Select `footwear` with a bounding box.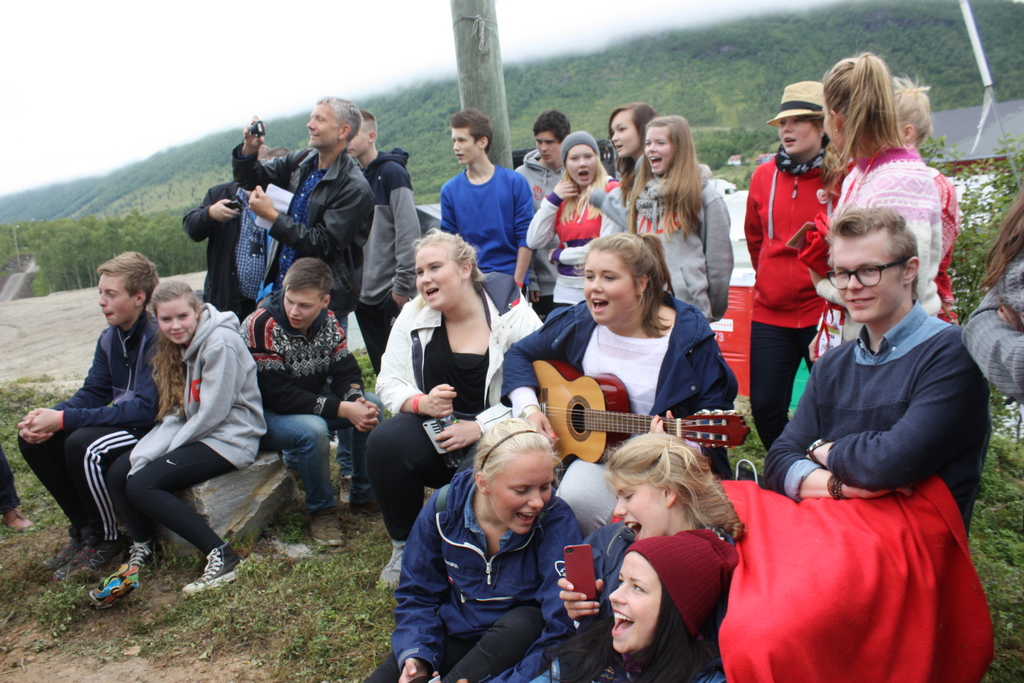
<region>124, 538, 168, 587</region>.
